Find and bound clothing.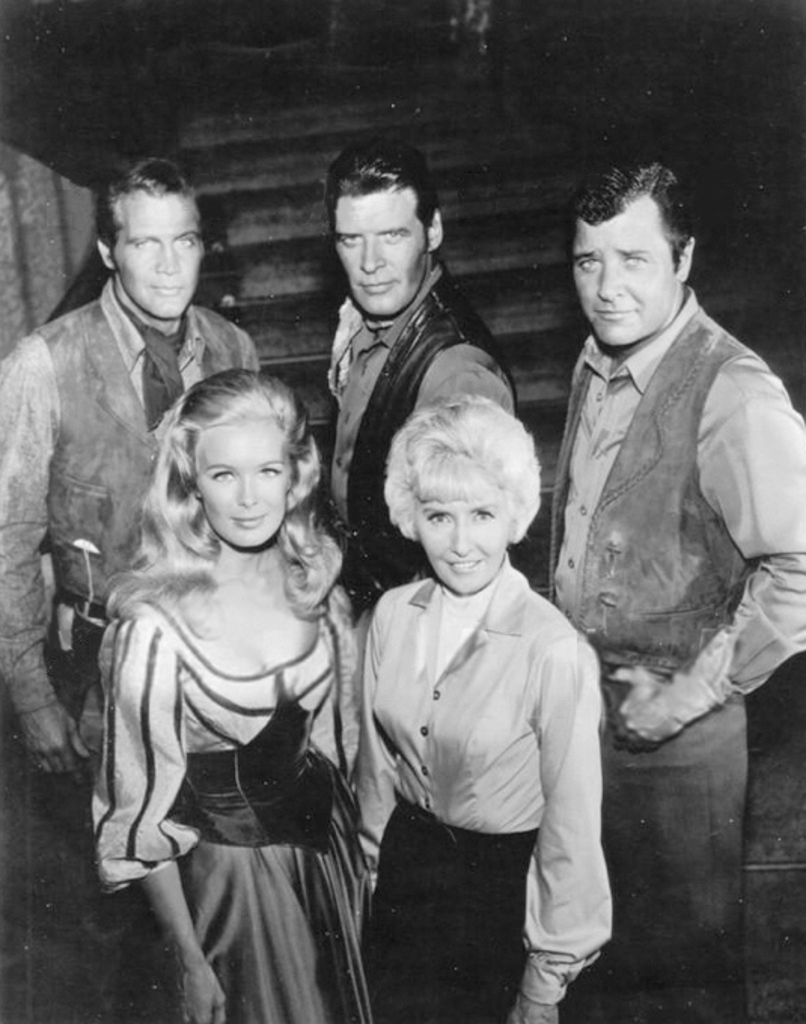
Bound: locate(319, 253, 518, 629).
